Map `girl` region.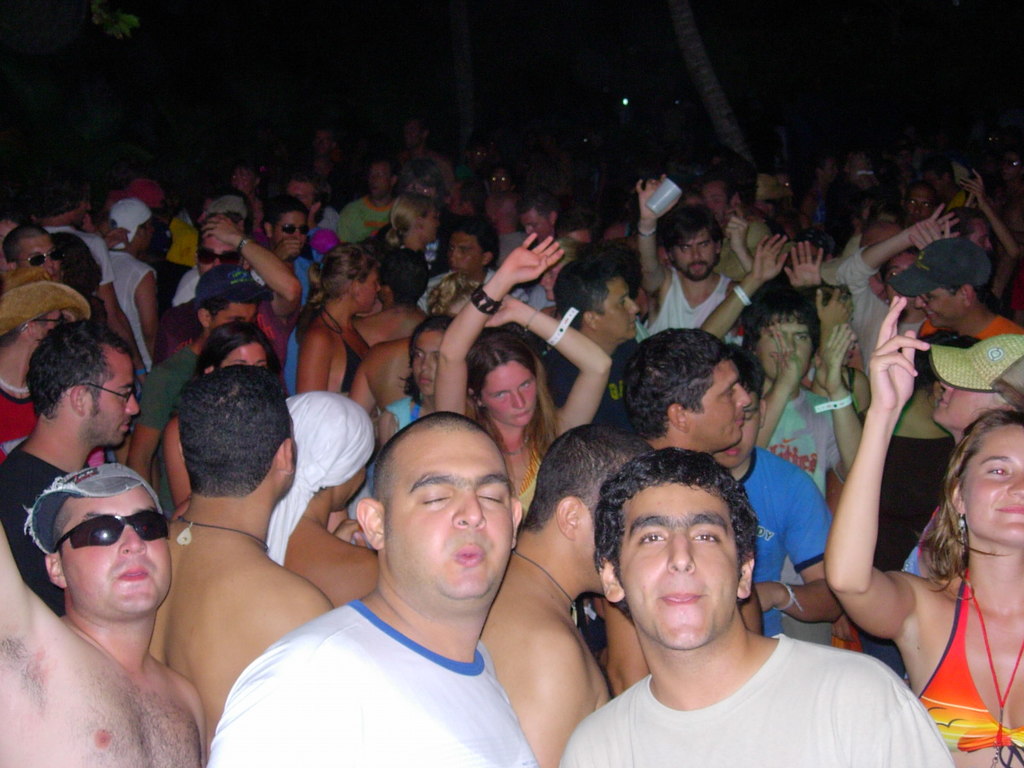
Mapped to (left=292, top=242, right=380, bottom=394).
